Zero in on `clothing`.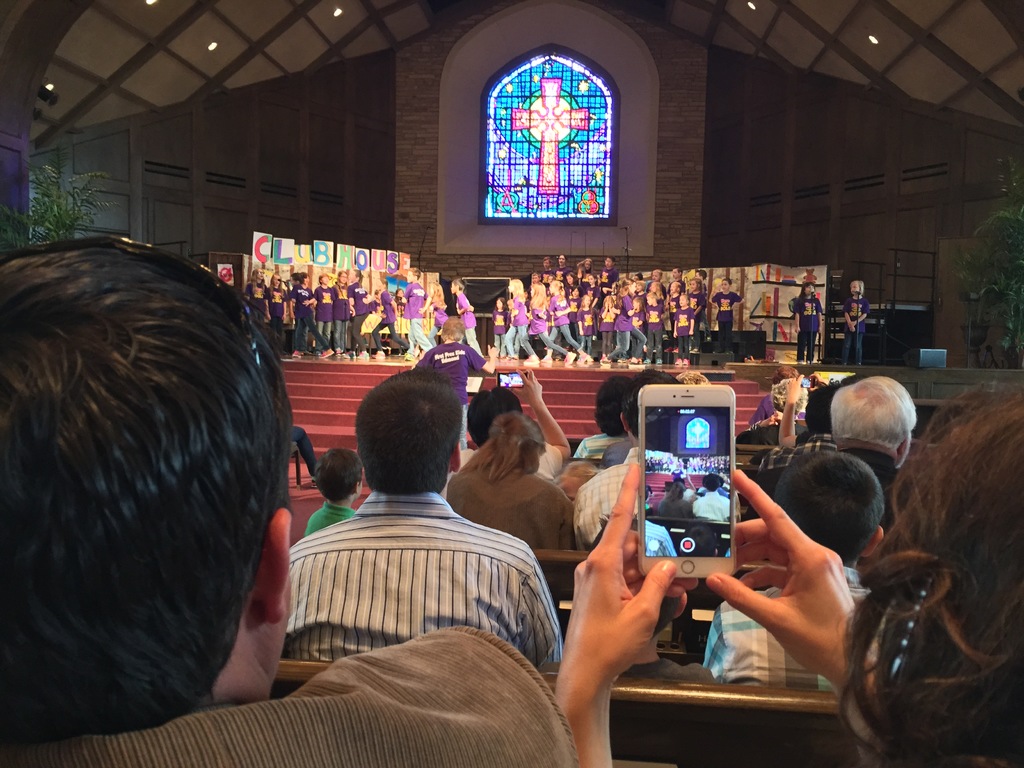
Zeroed in: (x1=601, y1=428, x2=638, y2=462).
